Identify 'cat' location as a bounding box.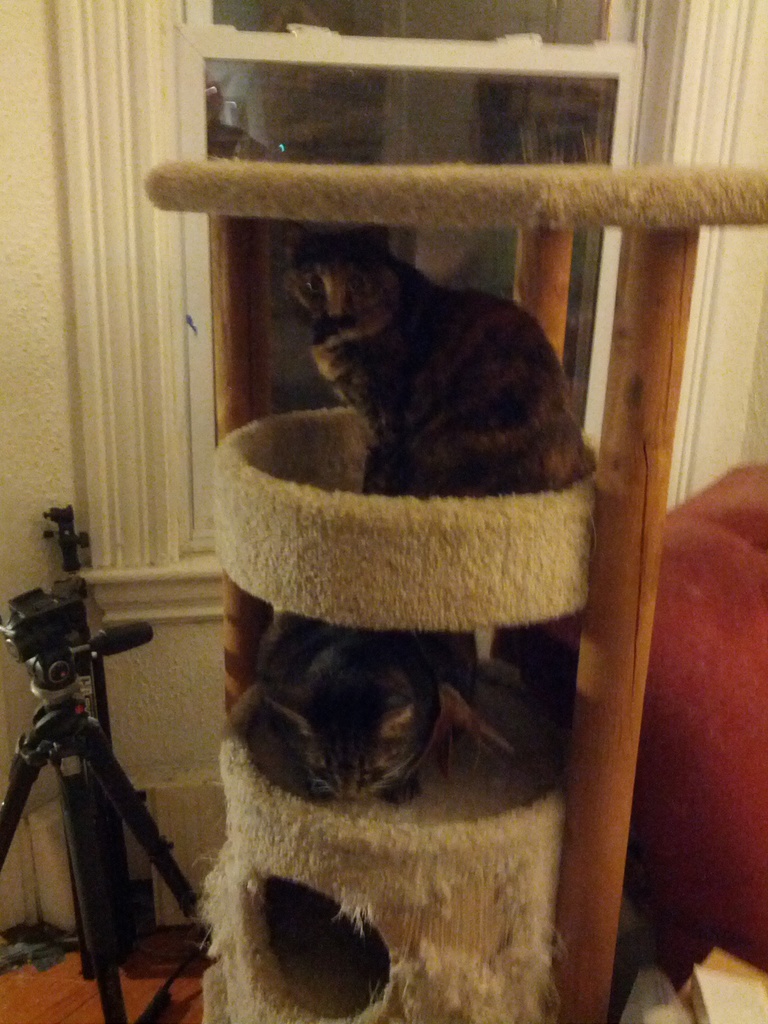
<box>280,221,602,491</box>.
